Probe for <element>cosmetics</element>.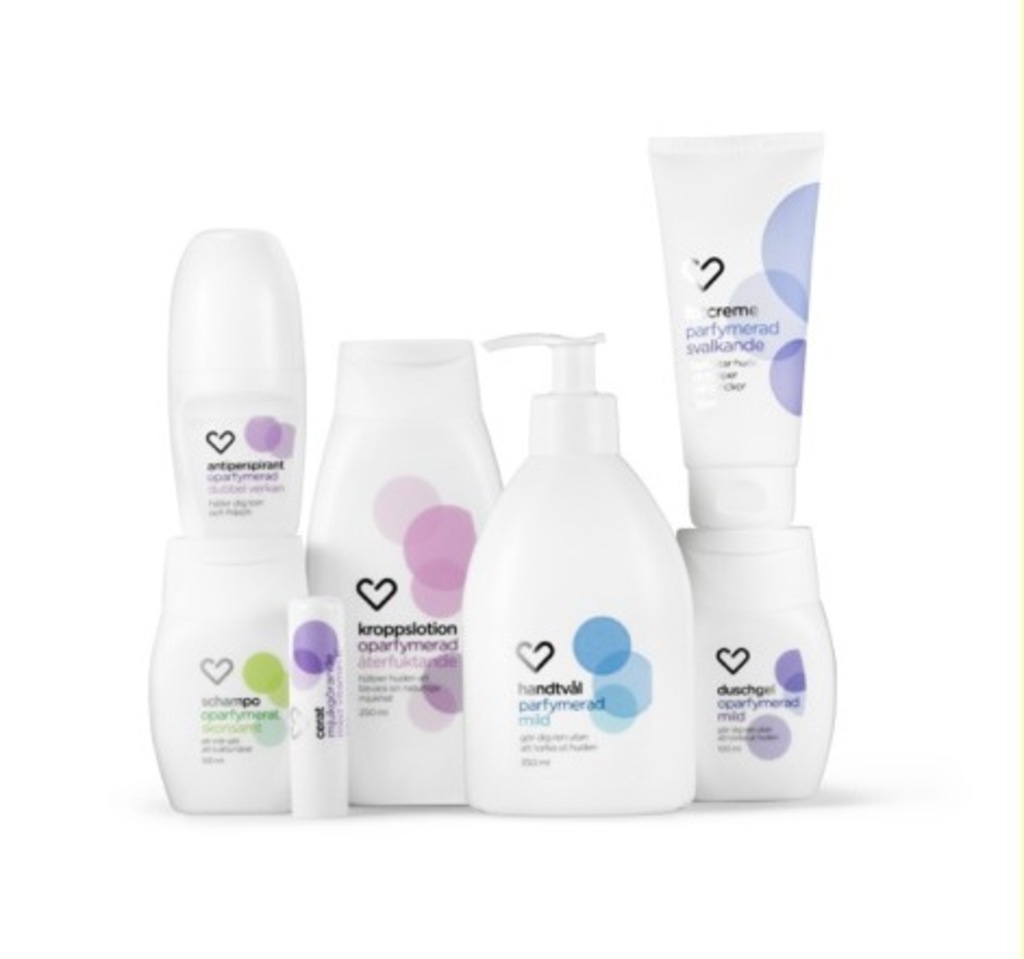
Probe result: select_region(441, 322, 709, 818).
